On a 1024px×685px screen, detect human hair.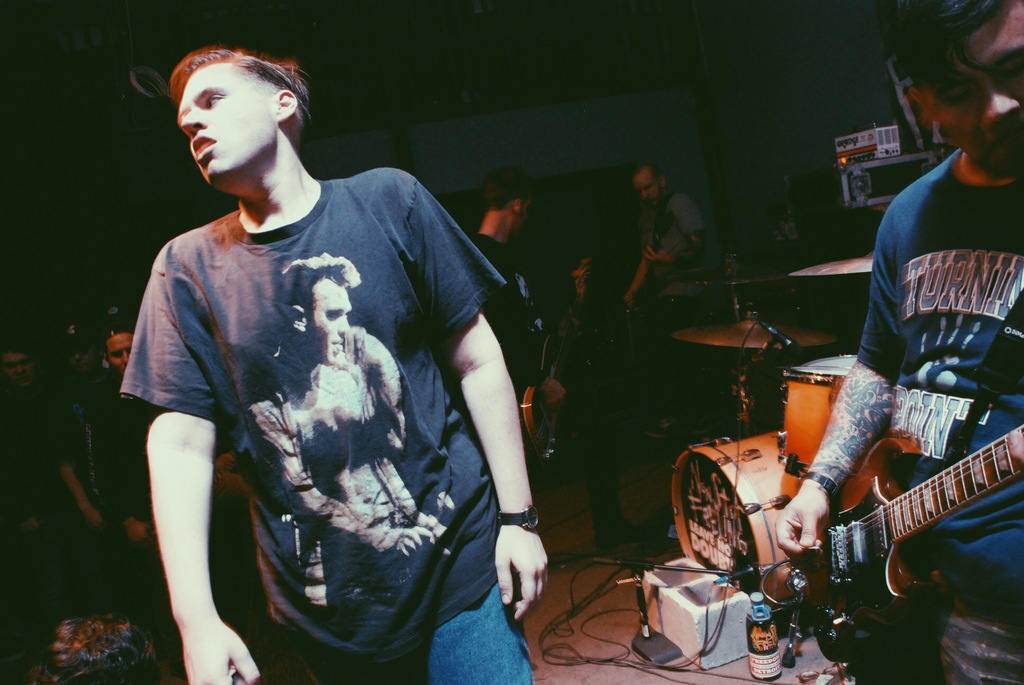
x1=899 y1=0 x2=1014 y2=116.
